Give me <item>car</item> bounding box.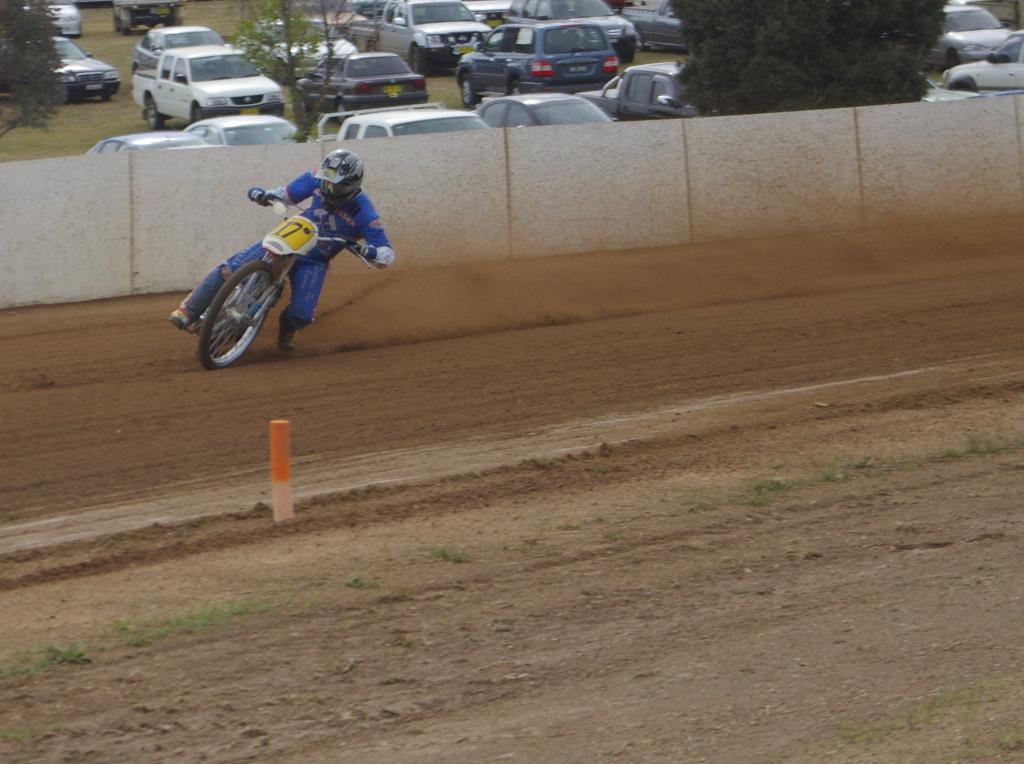
l=445, t=26, r=616, b=104.
